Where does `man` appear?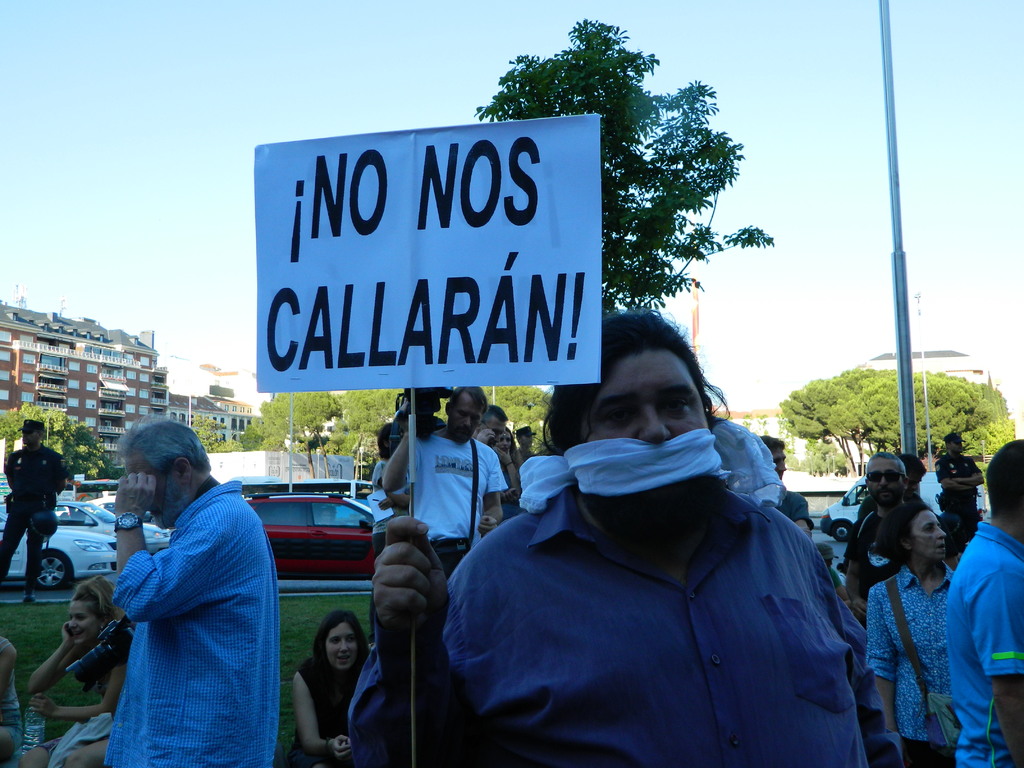
Appears at bbox(349, 310, 870, 767).
